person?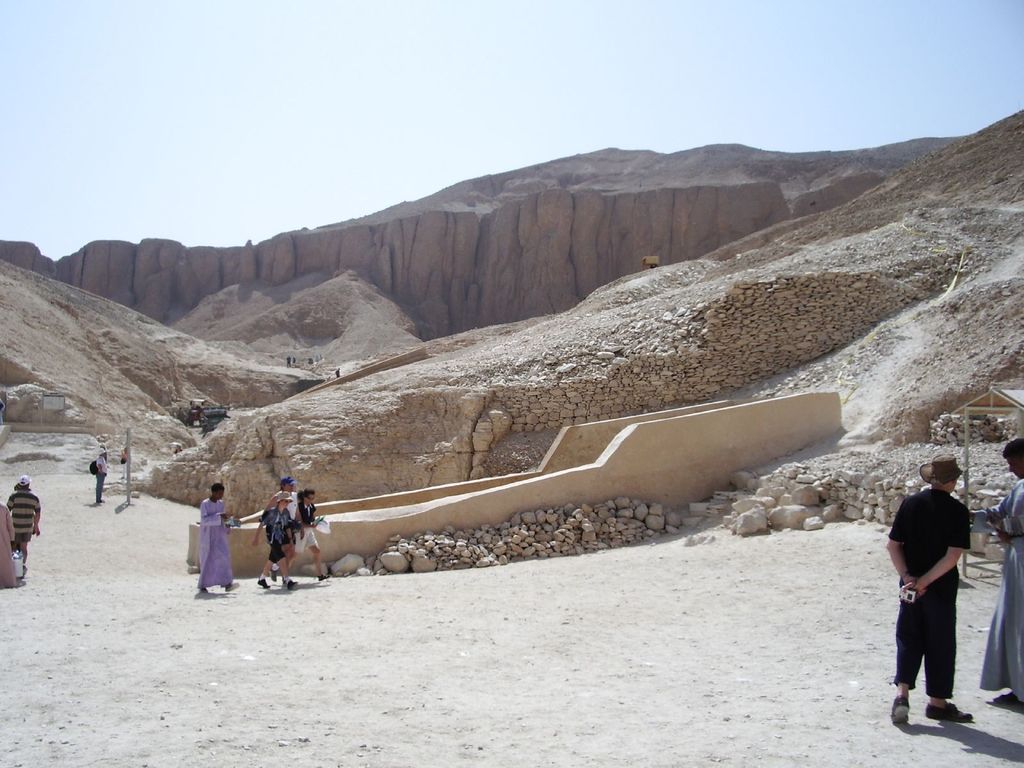
locate(196, 478, 244, 597)
